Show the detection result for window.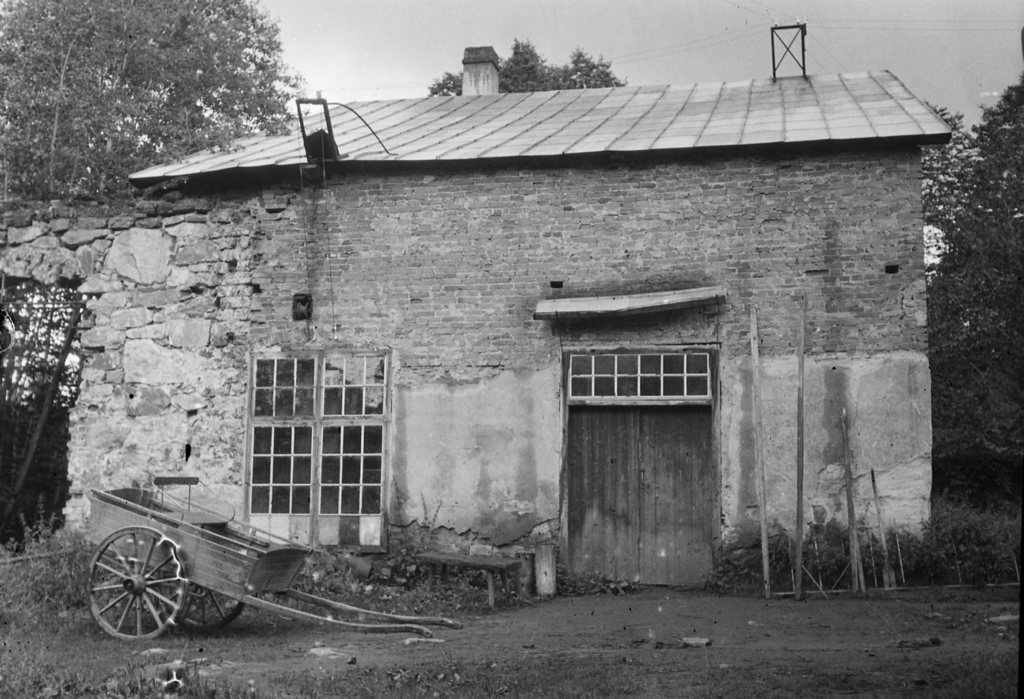
250, 347, 397, 525.
